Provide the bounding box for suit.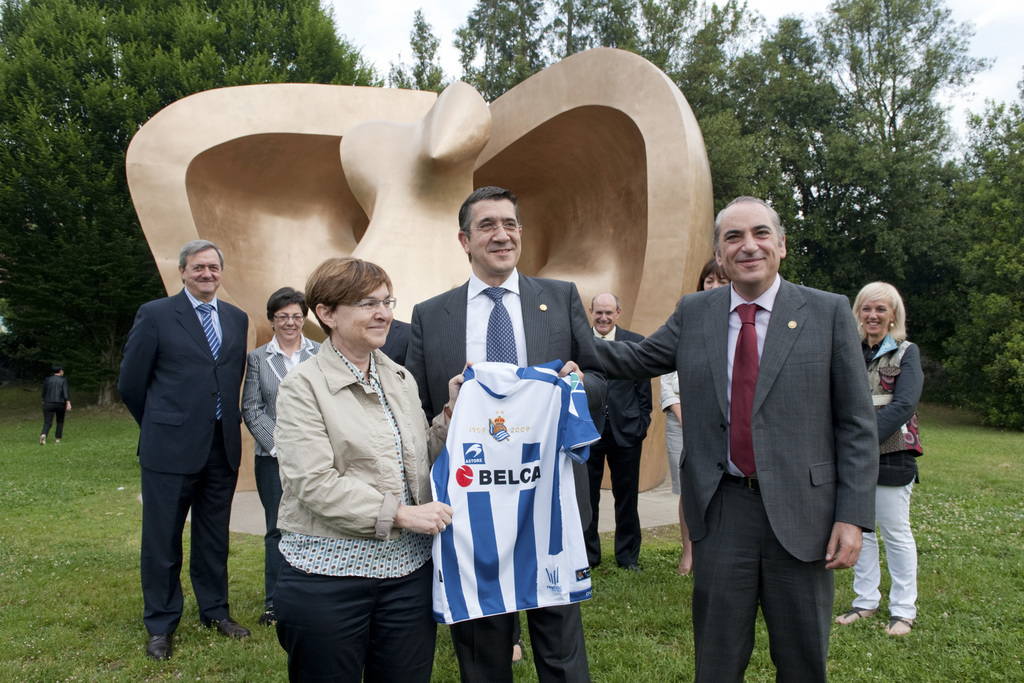
bbox=[386, 320, 417, 364].
